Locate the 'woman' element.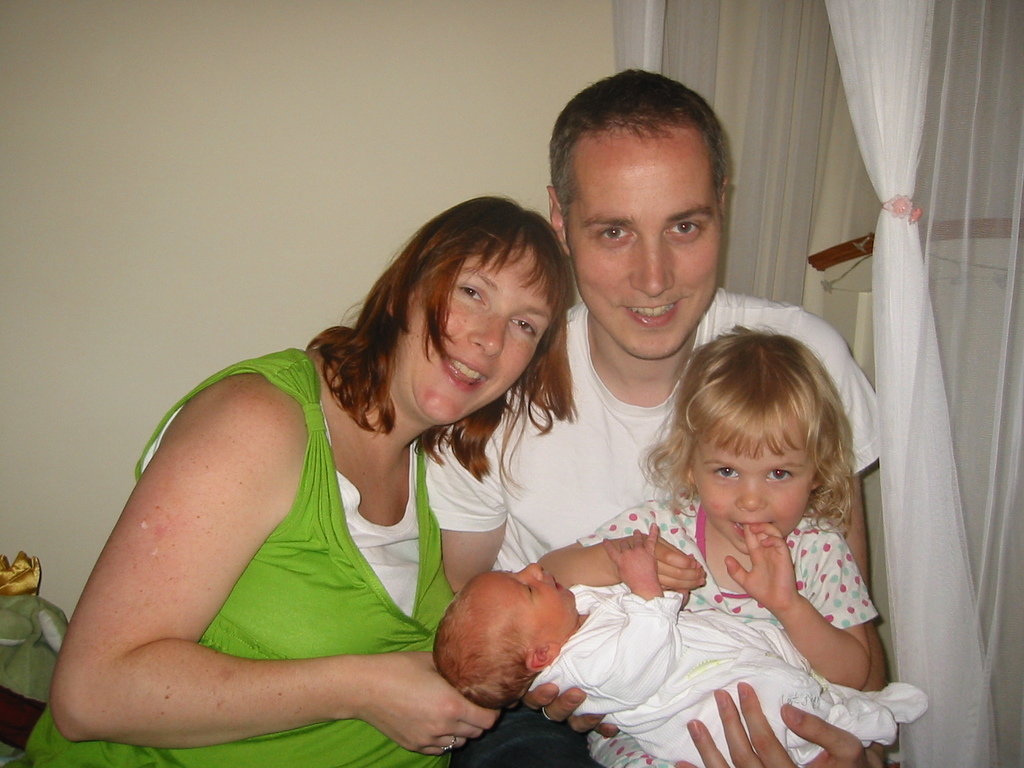
Element bbox: [67, 176, 591, 767].
